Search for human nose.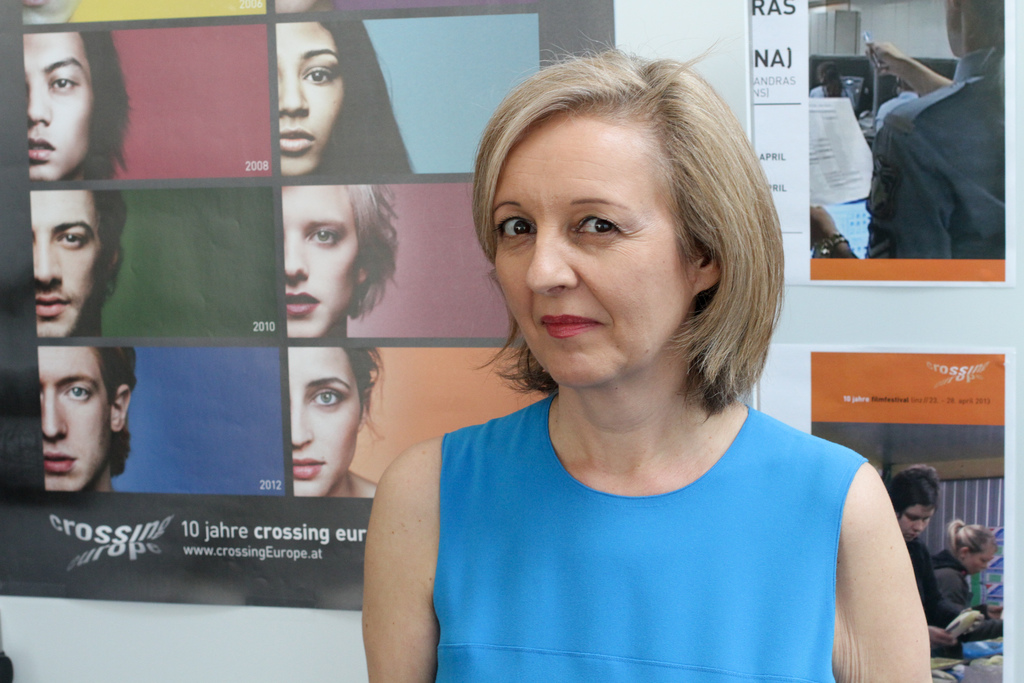
Found at <bbox>524, 225, 578, 302</bbox>.
